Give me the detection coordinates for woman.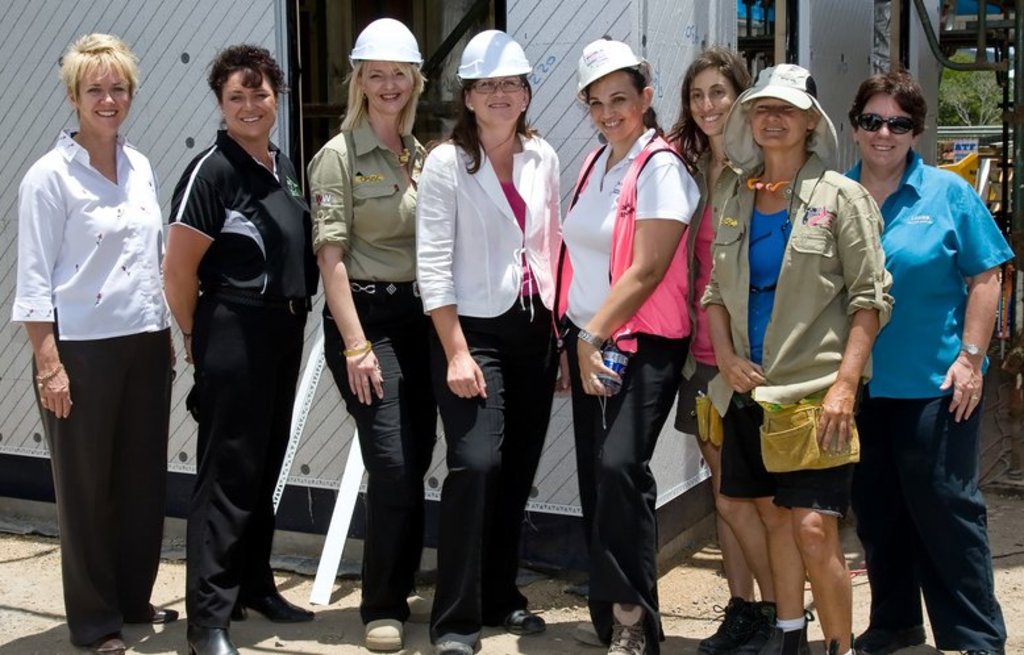
region(832, 74, 1015, 654).
